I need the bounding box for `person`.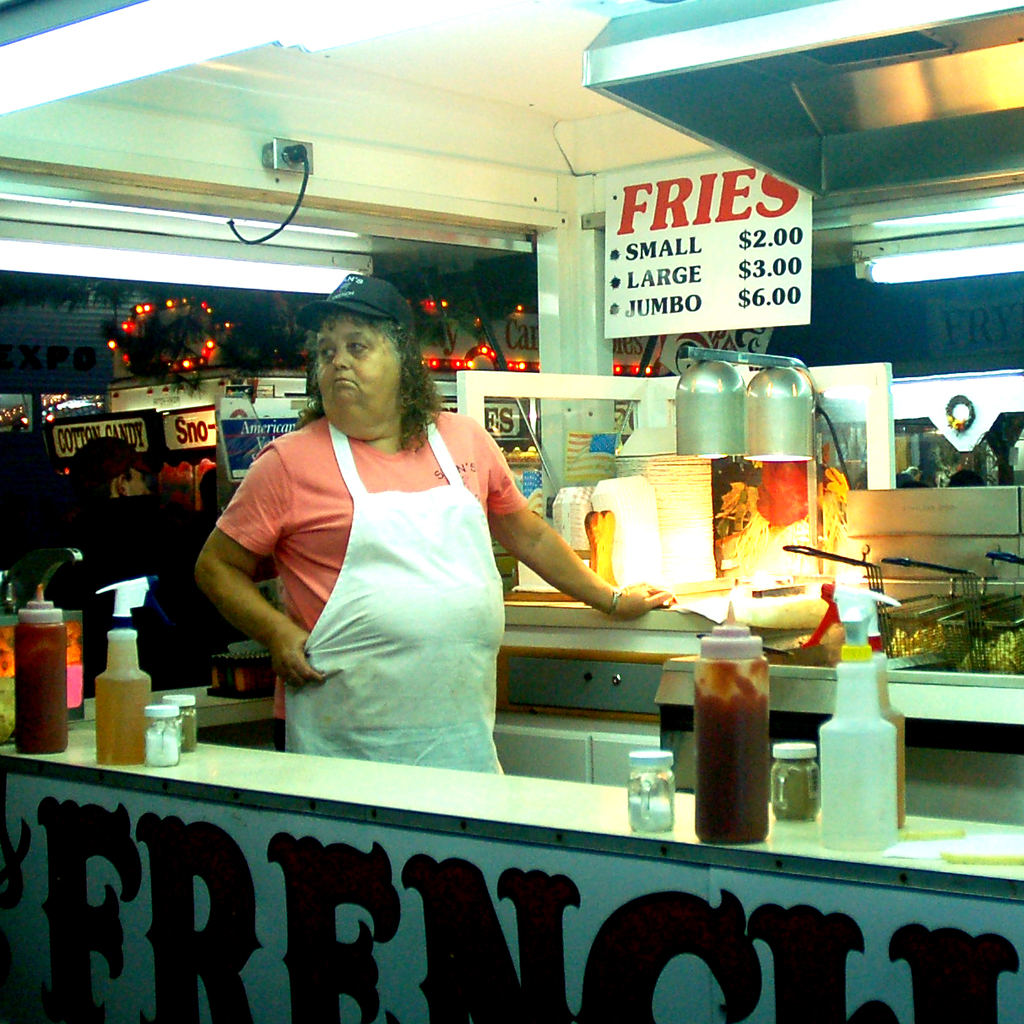
Here it is: locate(54, 436, 218, 685).
